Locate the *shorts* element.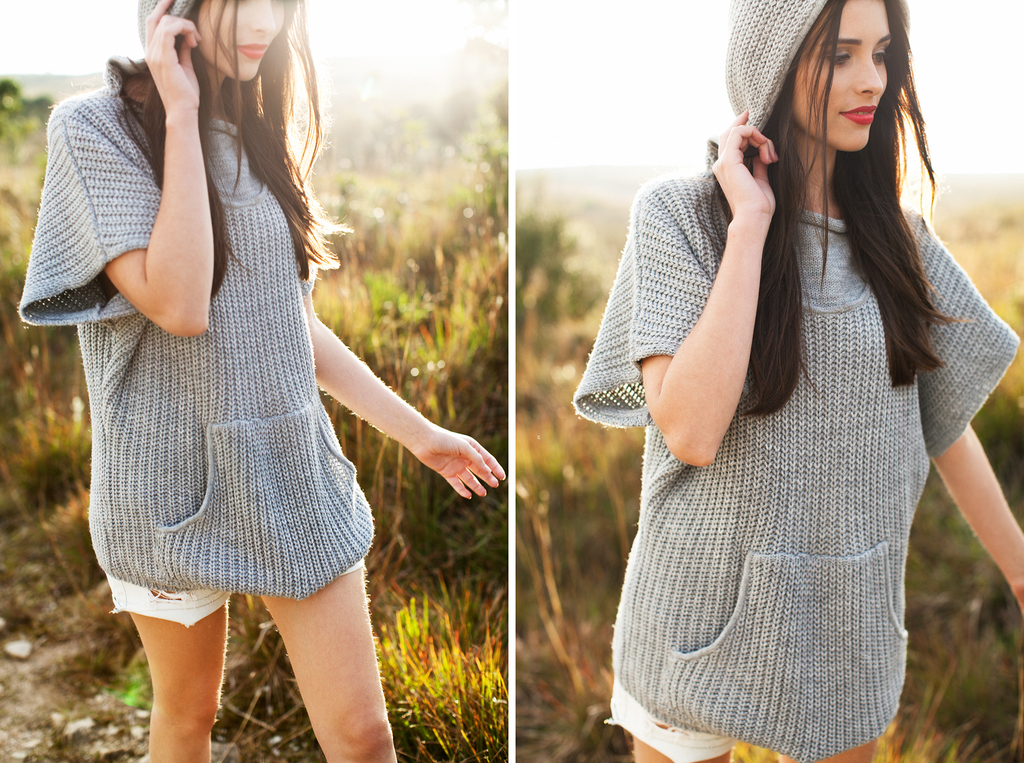
Element bbox: locate(599, 675, 732, 762).
